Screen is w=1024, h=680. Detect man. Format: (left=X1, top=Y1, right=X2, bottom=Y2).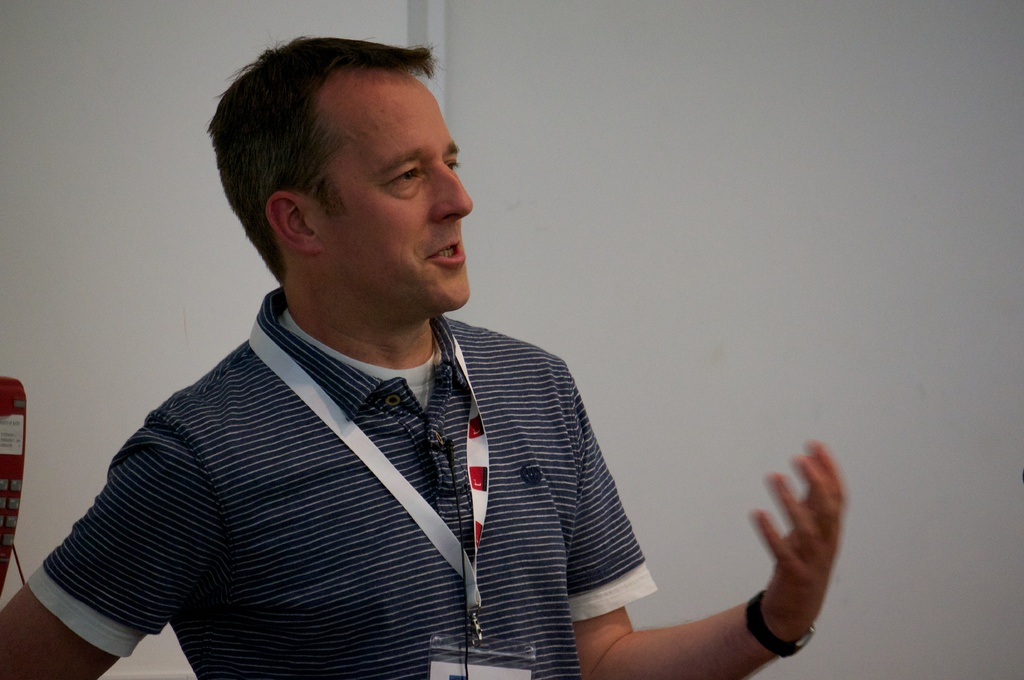
(left=0, top=37, right=842, bottom=679).
